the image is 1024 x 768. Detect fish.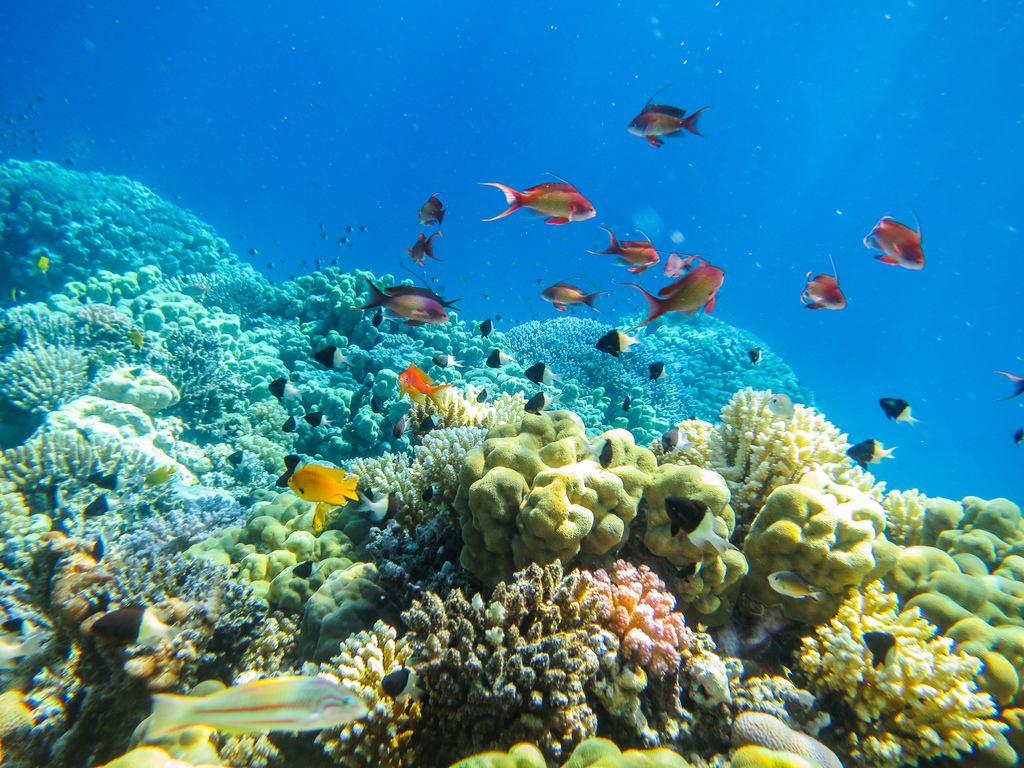
Detection: <region>861, 193, 931, 271</region>.
